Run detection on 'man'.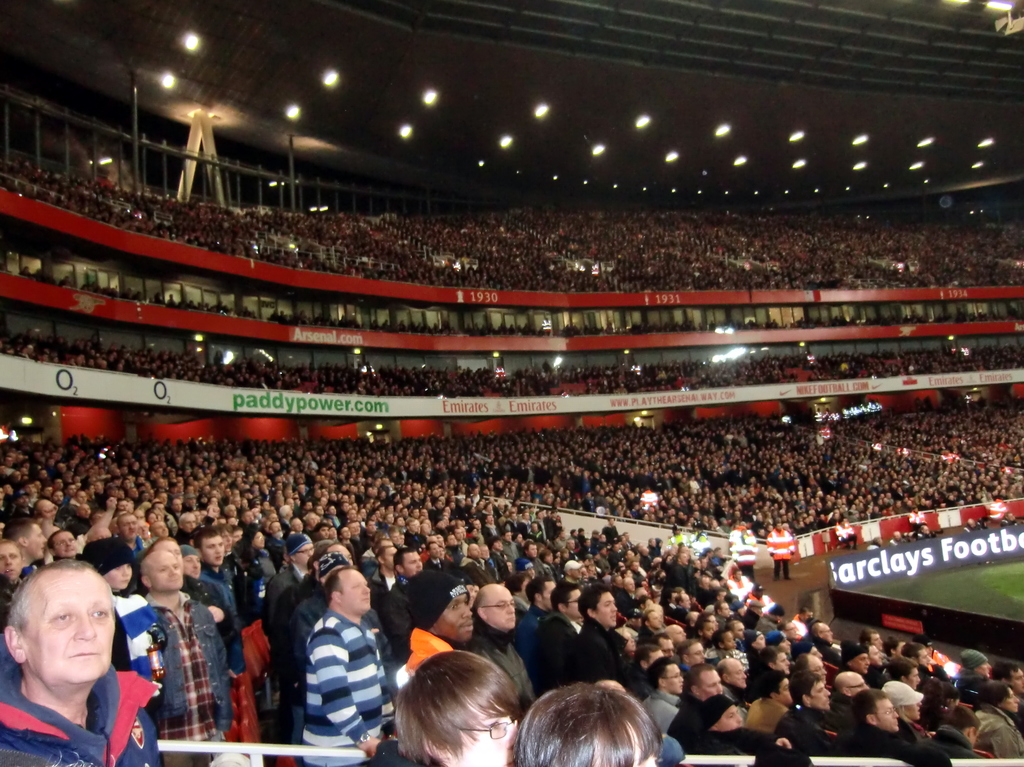
Result: (666,667,725,742).
